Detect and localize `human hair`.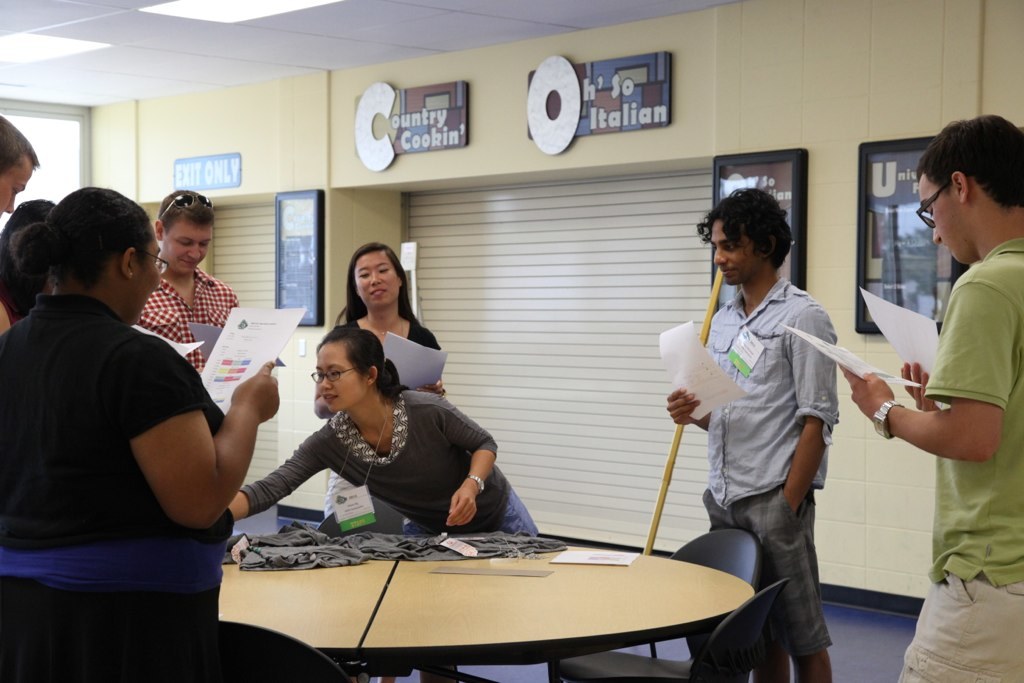
Localized at {"left": 18, "top": 189, "right": 147, "bottom": 314}.
